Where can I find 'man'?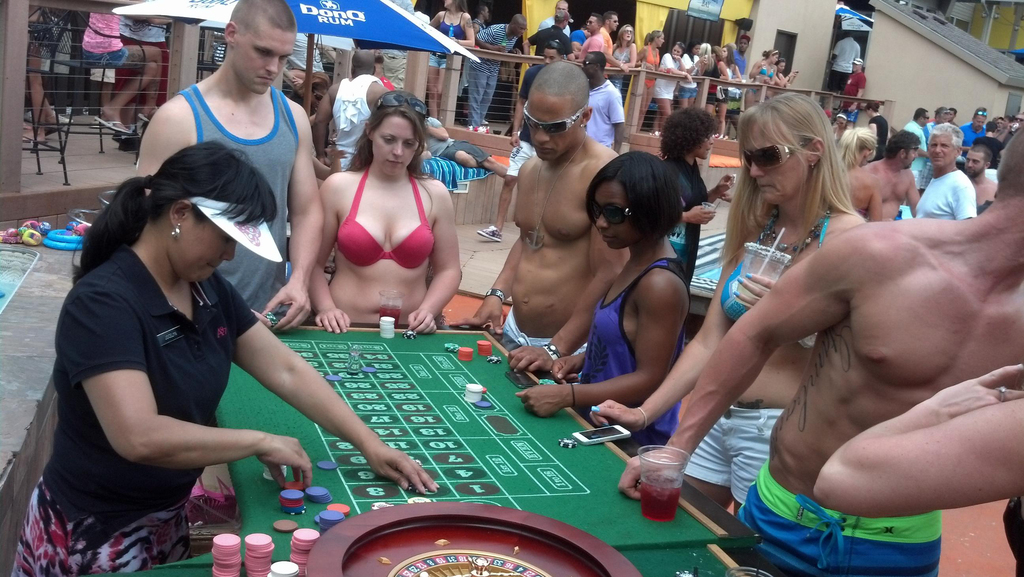
You can find it at Rect(926, 108, 945, 131).
